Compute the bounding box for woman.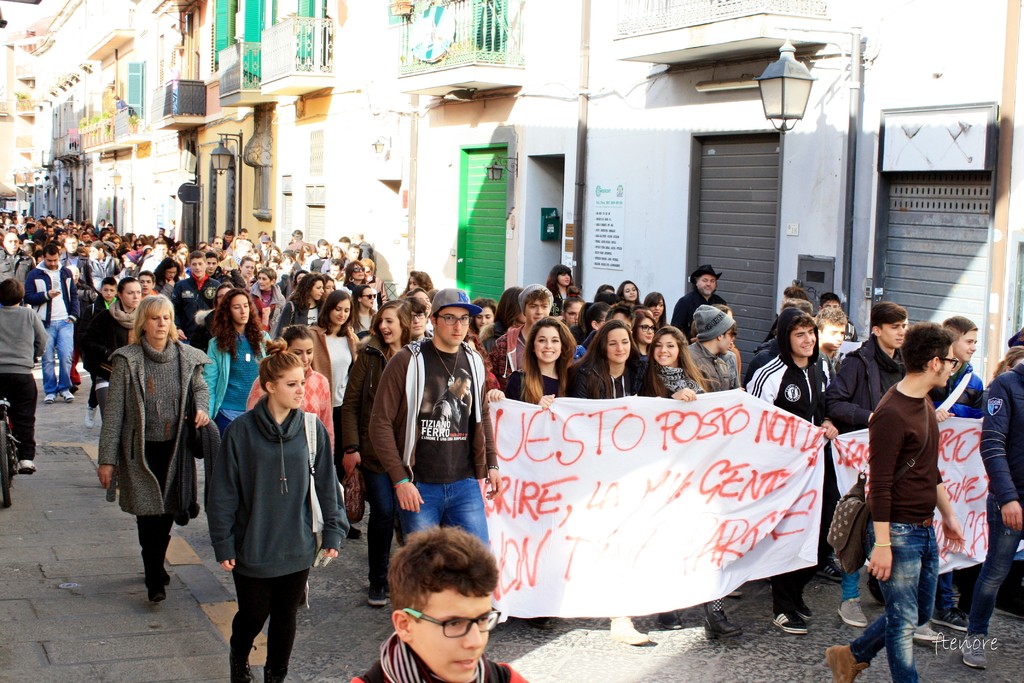
region(307, 288, 365, 536).
